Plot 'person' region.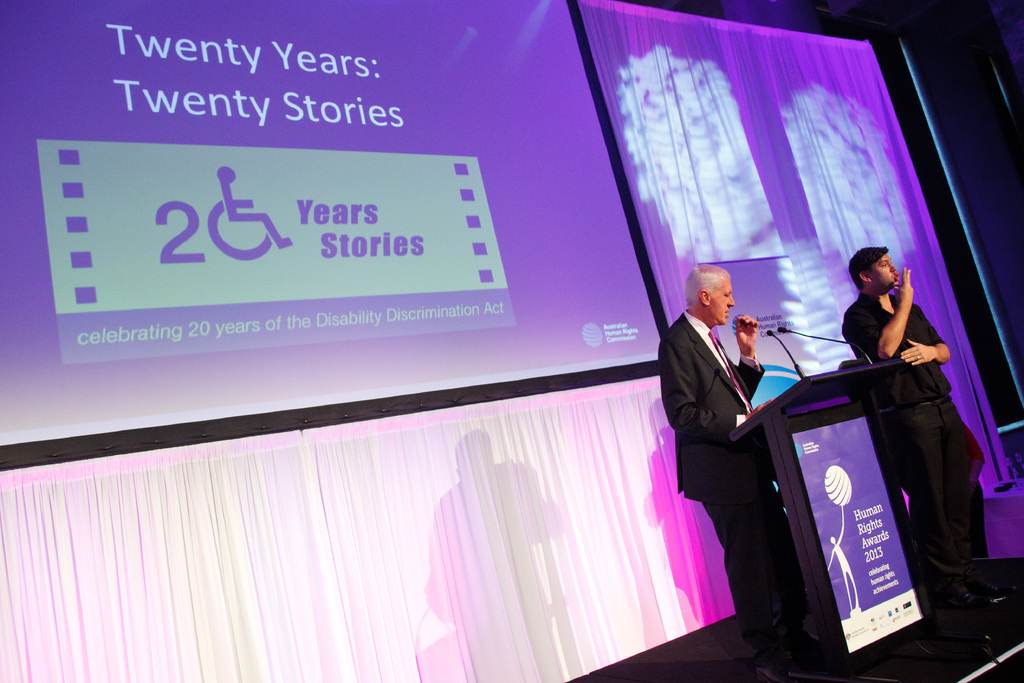
Plotted at <region>844, 241, 1012, 609</region>.
